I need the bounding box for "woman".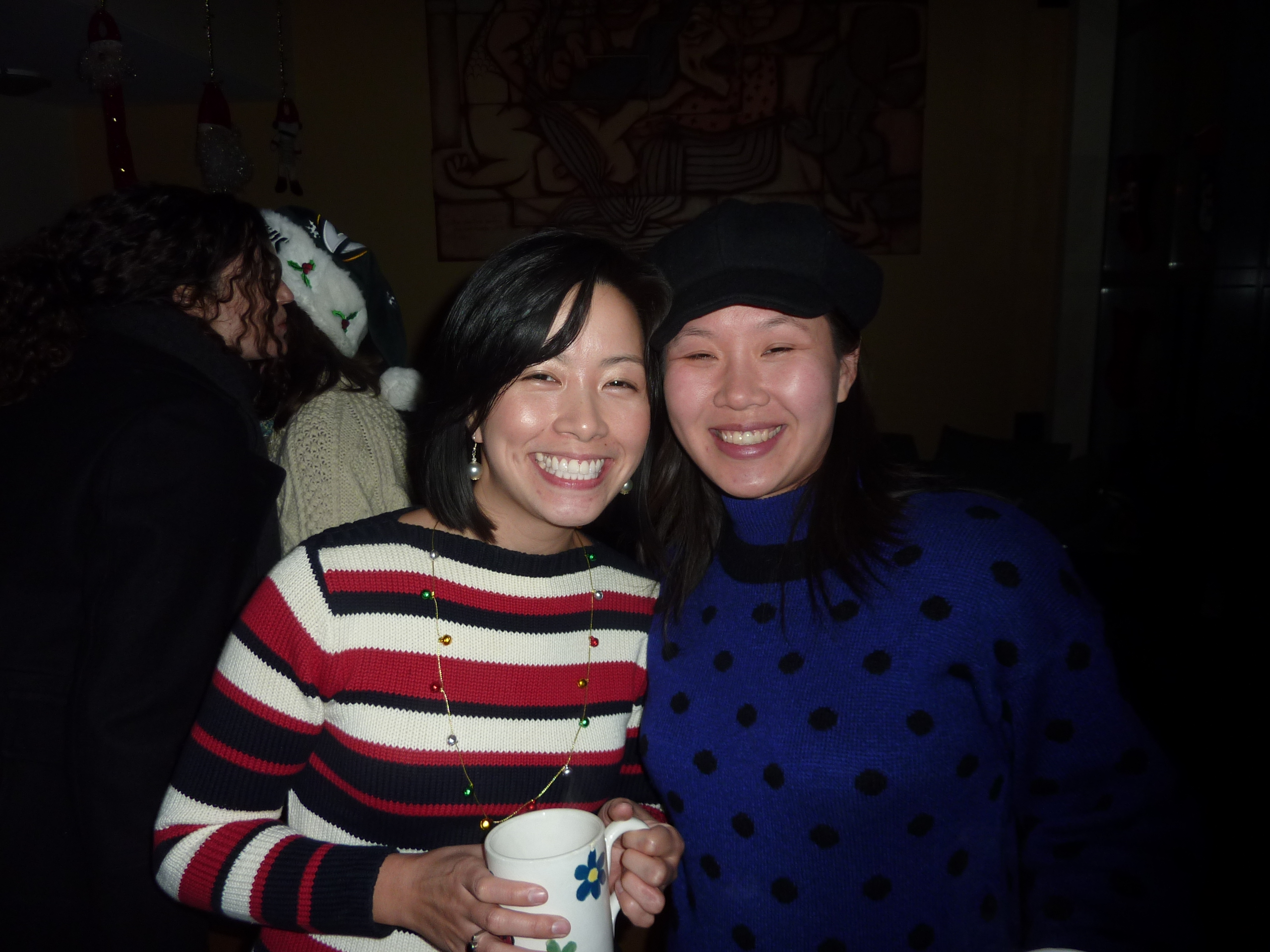
Here it is: box(26, 92, 146, 357).
